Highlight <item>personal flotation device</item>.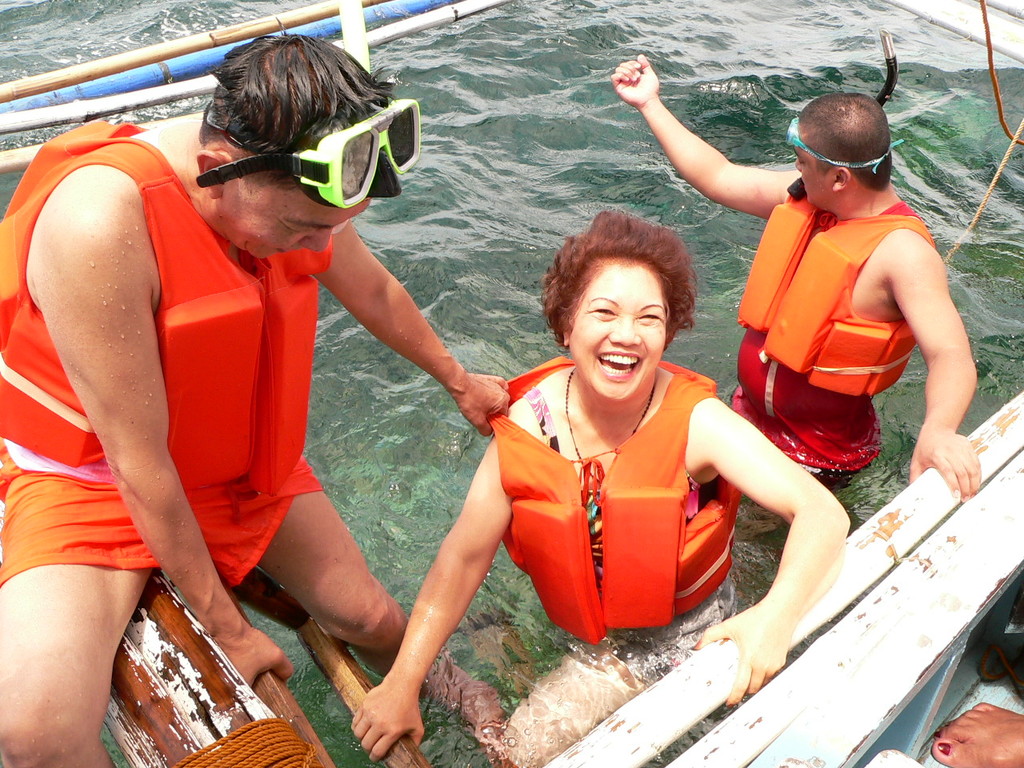
Highlighted region: box(478, 370, 713, 643).
